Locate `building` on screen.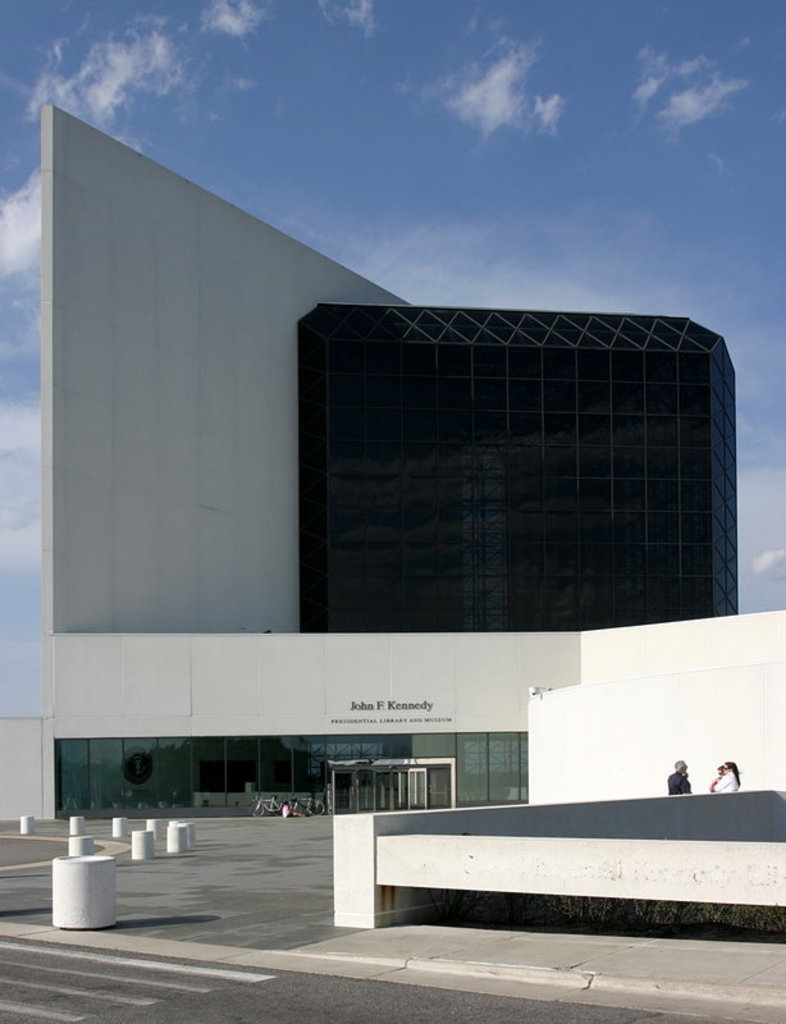
On screen at rect(0, 104, 785, 818).
